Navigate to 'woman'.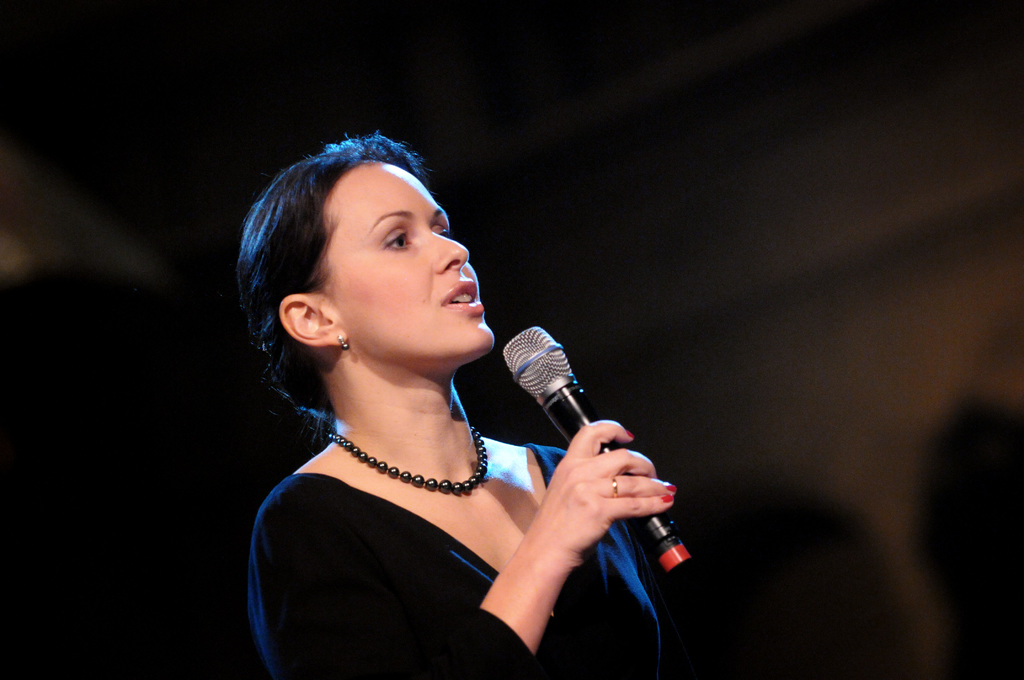
Navigation target: {"left": 236, "top": 128, "right": 677, "bottom": 679}.
